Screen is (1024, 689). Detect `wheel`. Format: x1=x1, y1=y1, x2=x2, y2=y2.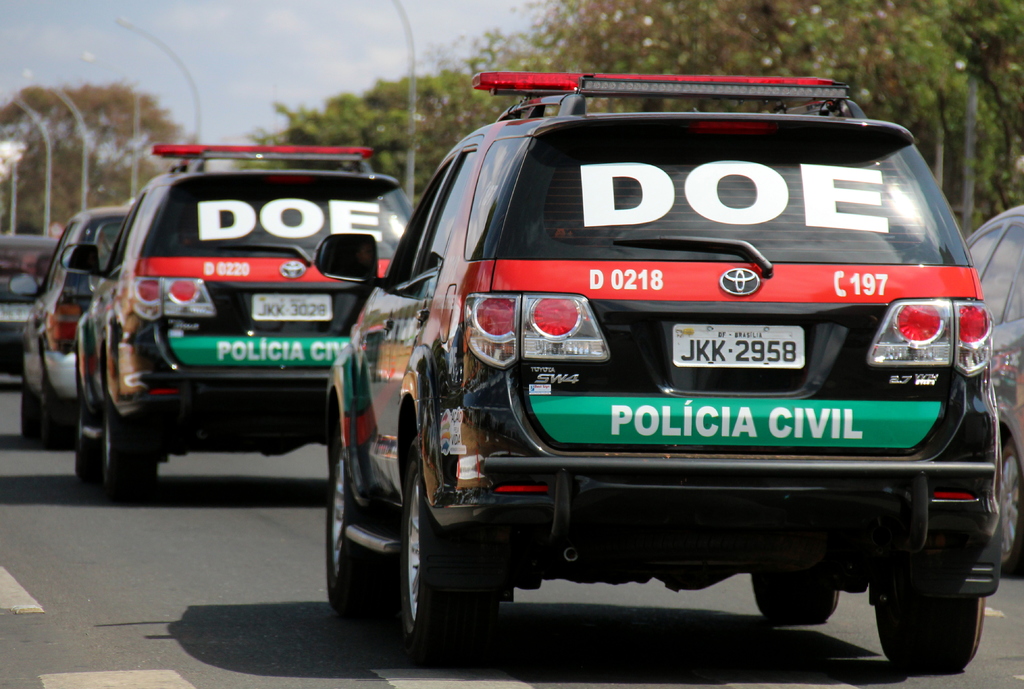
x1=872, y1=594, x2=988, y2=675.
